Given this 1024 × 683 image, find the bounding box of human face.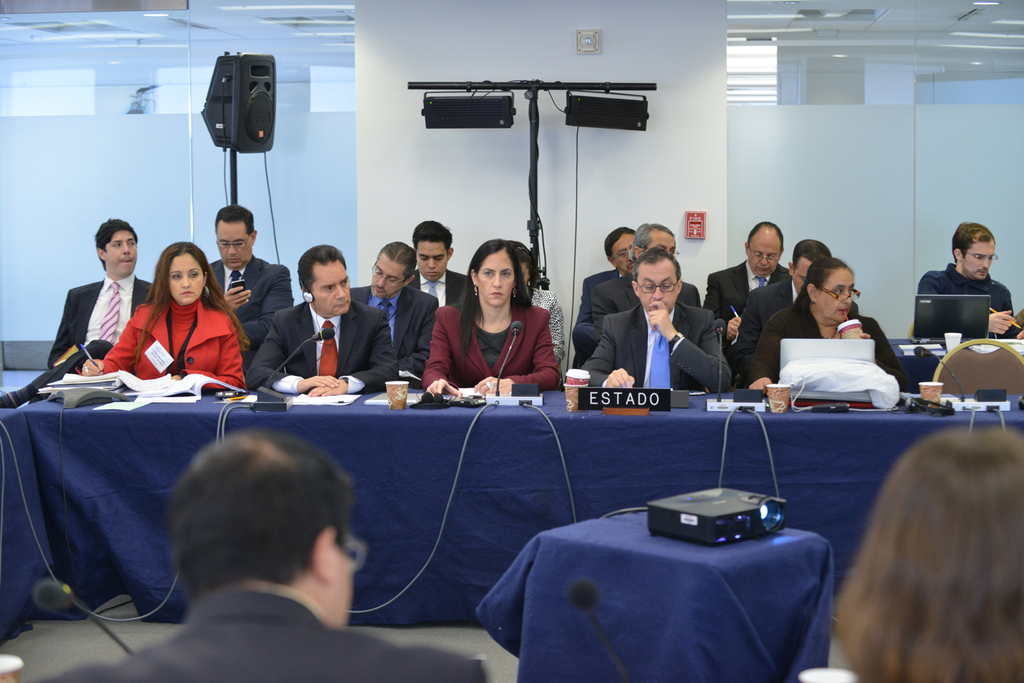
794:256:813:289.
